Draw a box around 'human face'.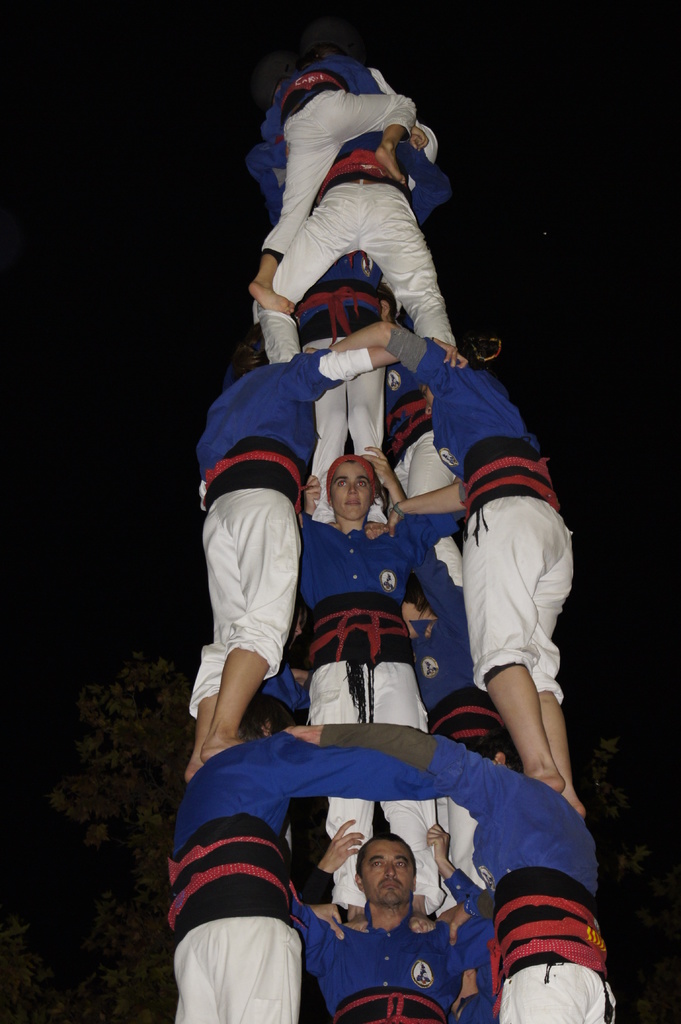
BBox(360, 834, 420, 909).
